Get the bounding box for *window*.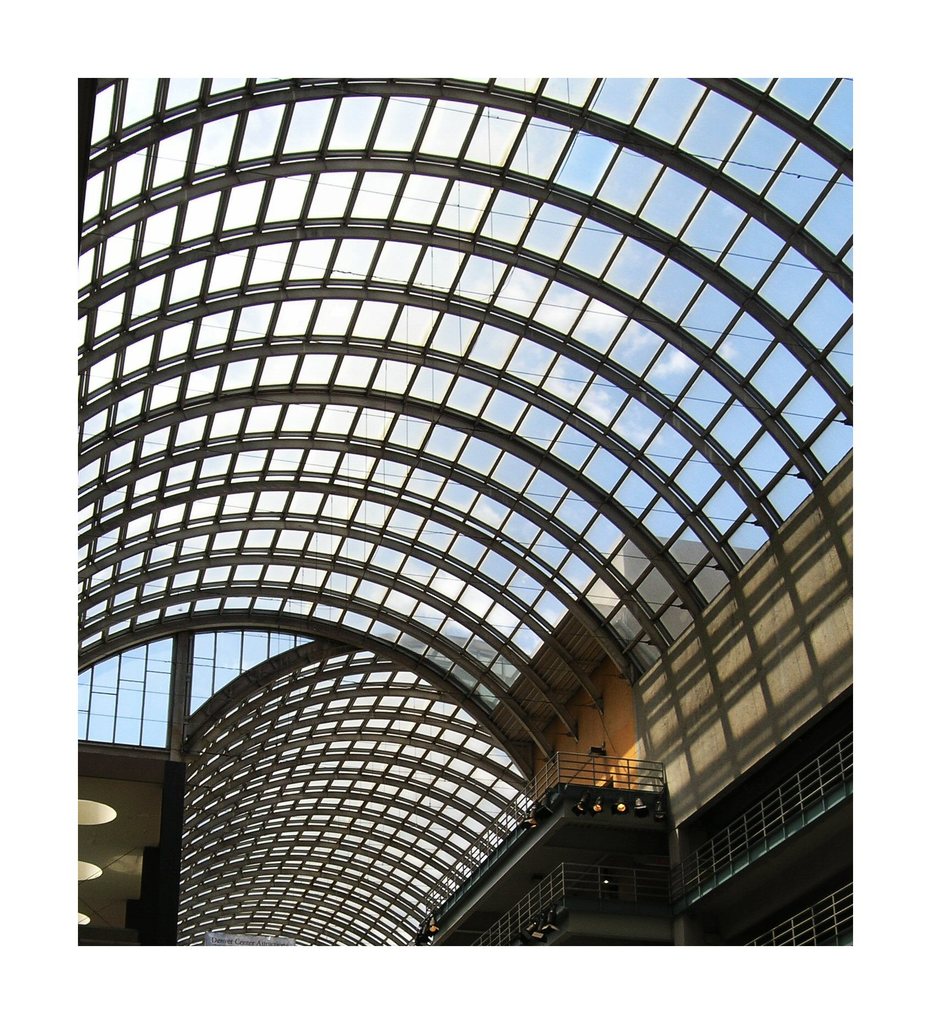
(73, 575, 586, 745).
